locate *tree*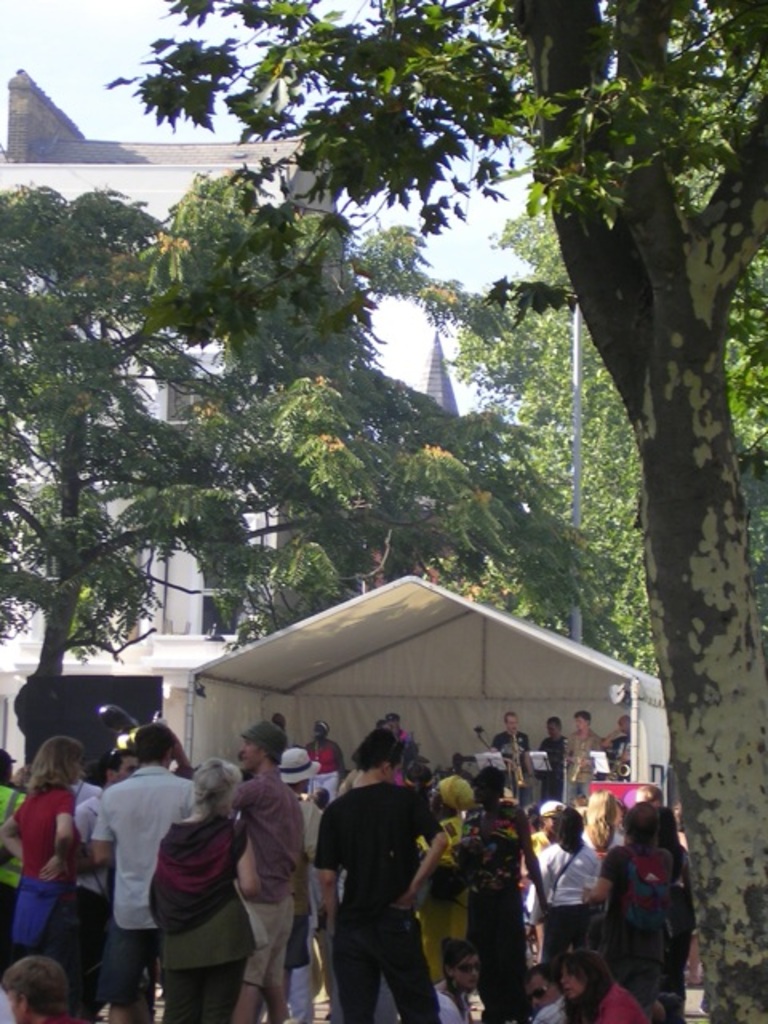
<box>86,0,766,1008</box>
